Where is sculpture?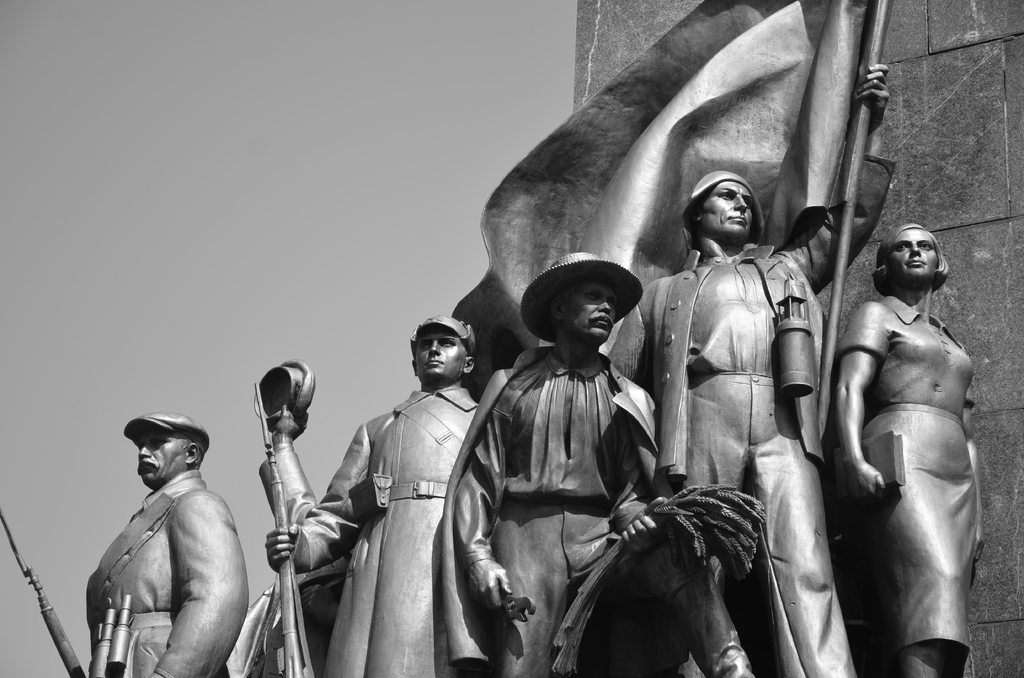
box(67, 414, 246, 677).
